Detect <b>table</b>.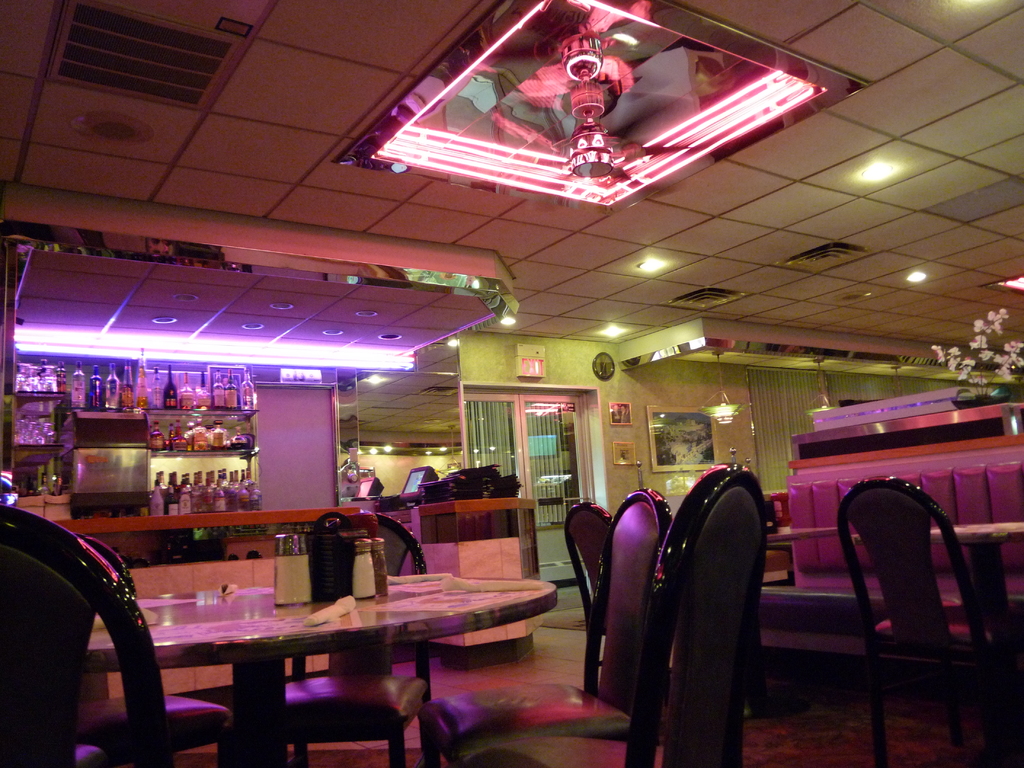
Detected at x1=851 y1=522 x2=1023 y2=638.
